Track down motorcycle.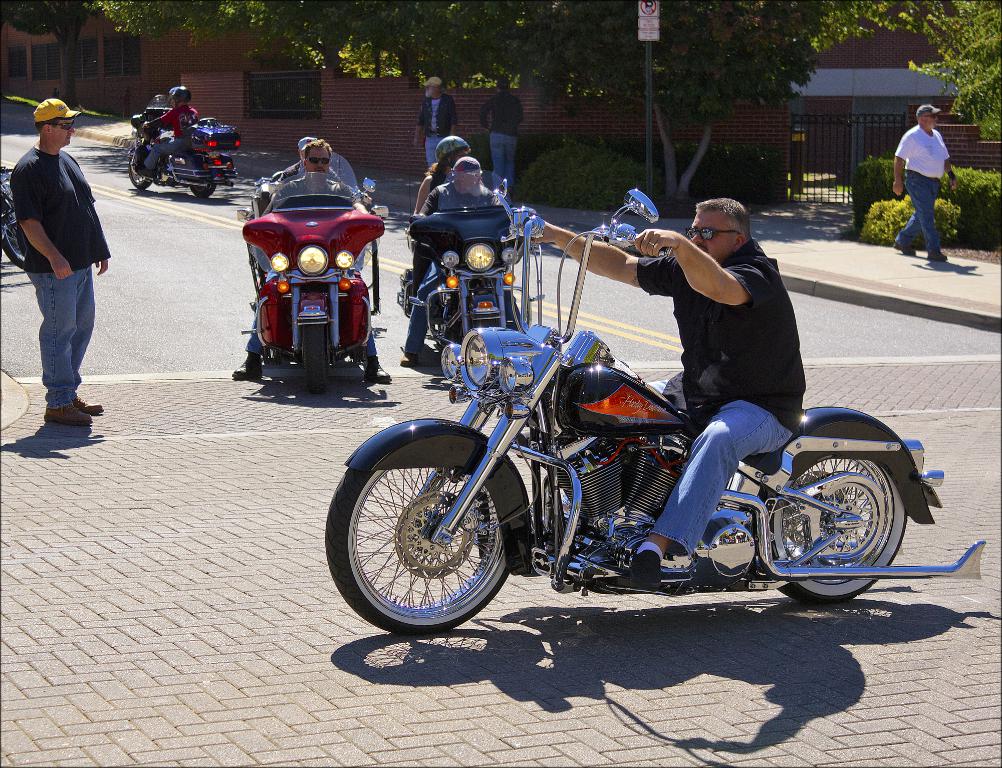
Tracked to bbox=(398, 179, 540, 373).
